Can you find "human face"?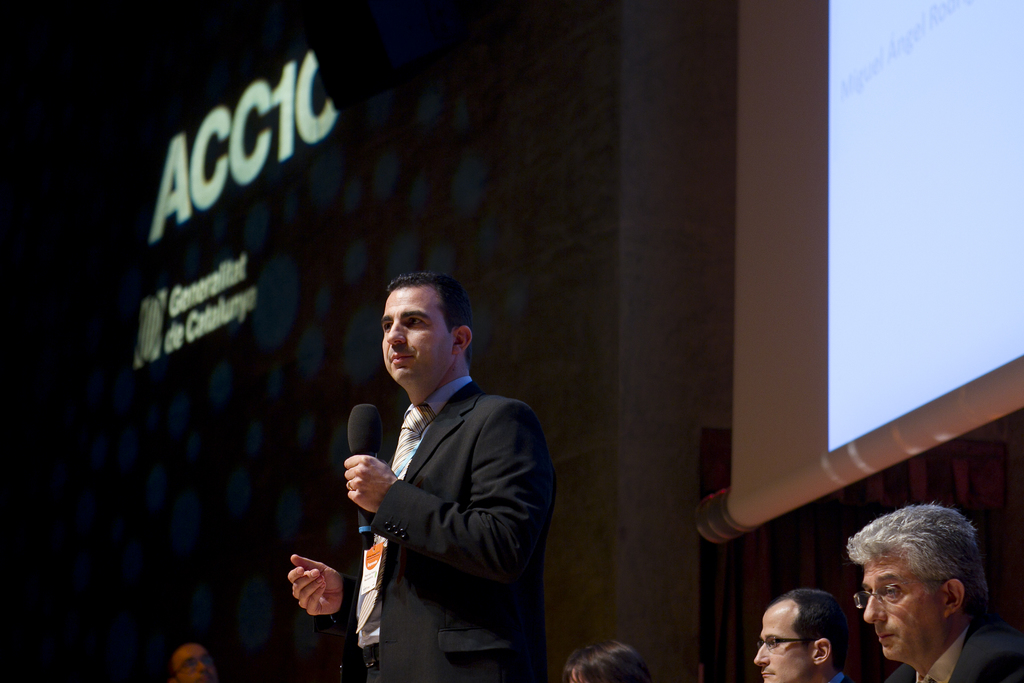
Yes, bounding box: locate(865, 555, 945, 659).
